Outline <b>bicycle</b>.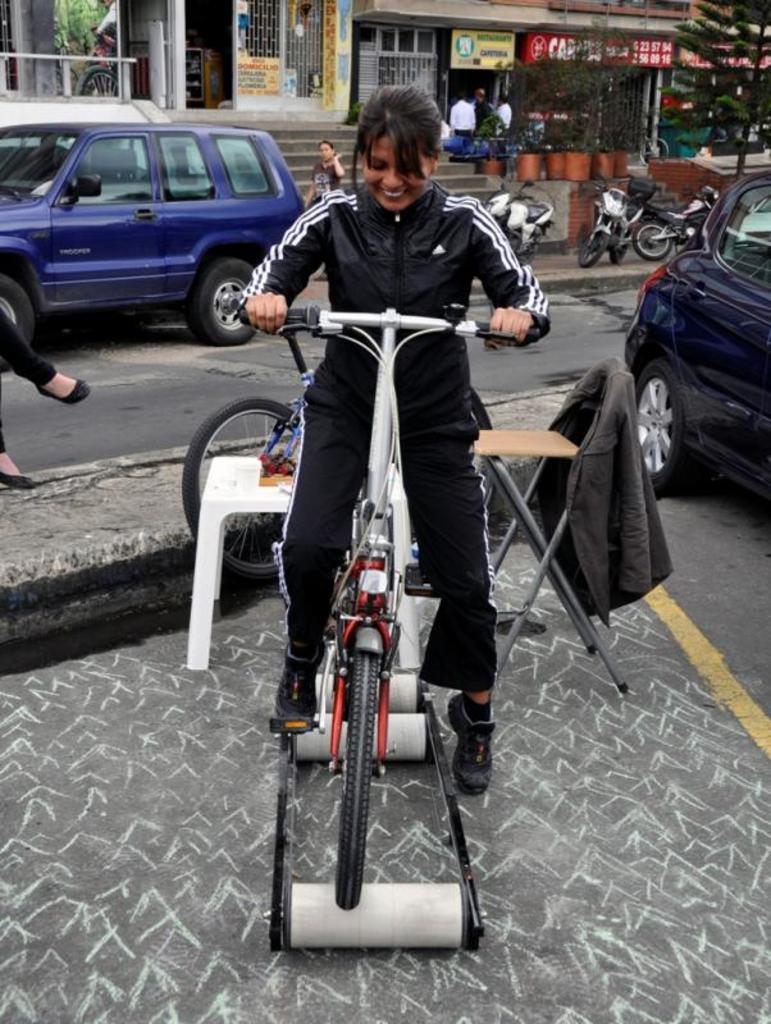
Outline: select_region(69, 32, 123, 101).
